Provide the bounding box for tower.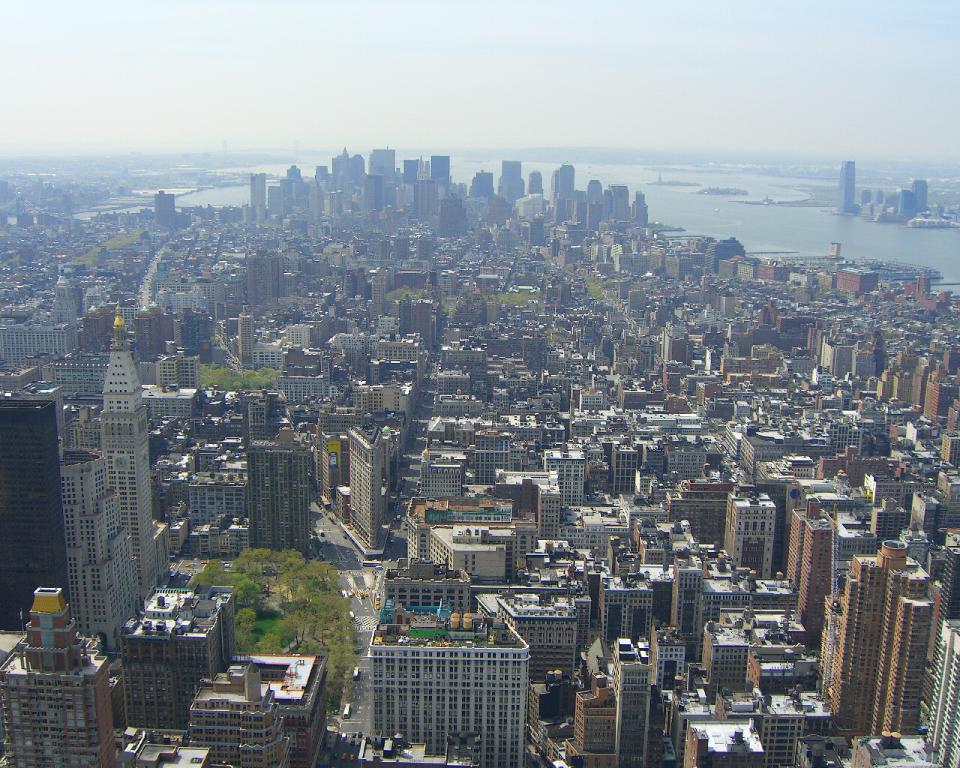
rect(361, 176, 388, 220).
